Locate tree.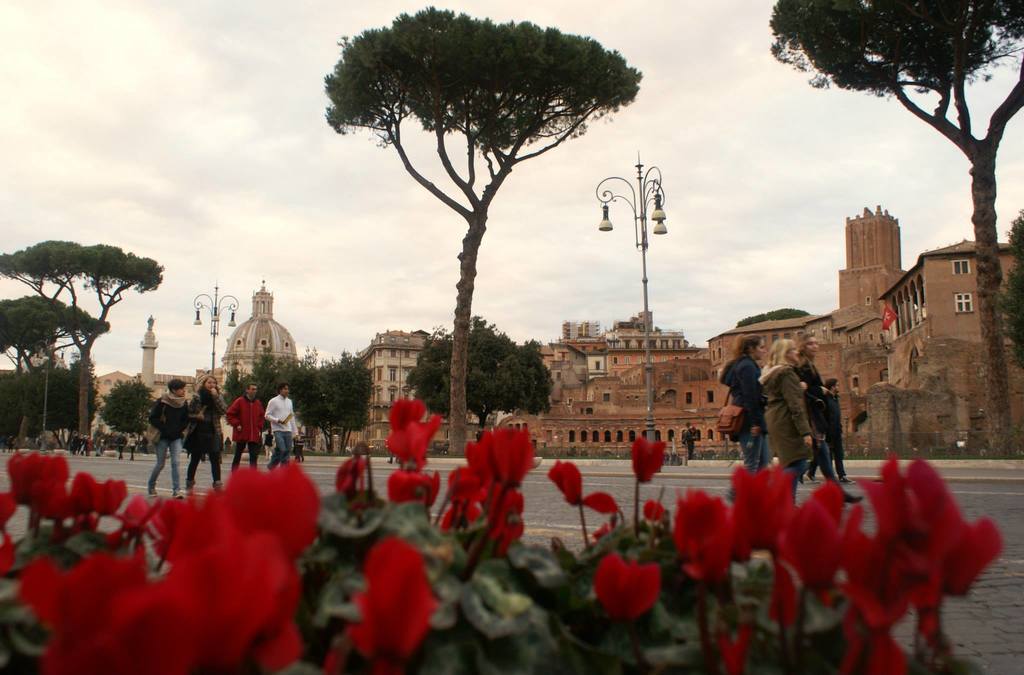
Bounding box: (left=995, top=213, right=1023, bottom=377).
